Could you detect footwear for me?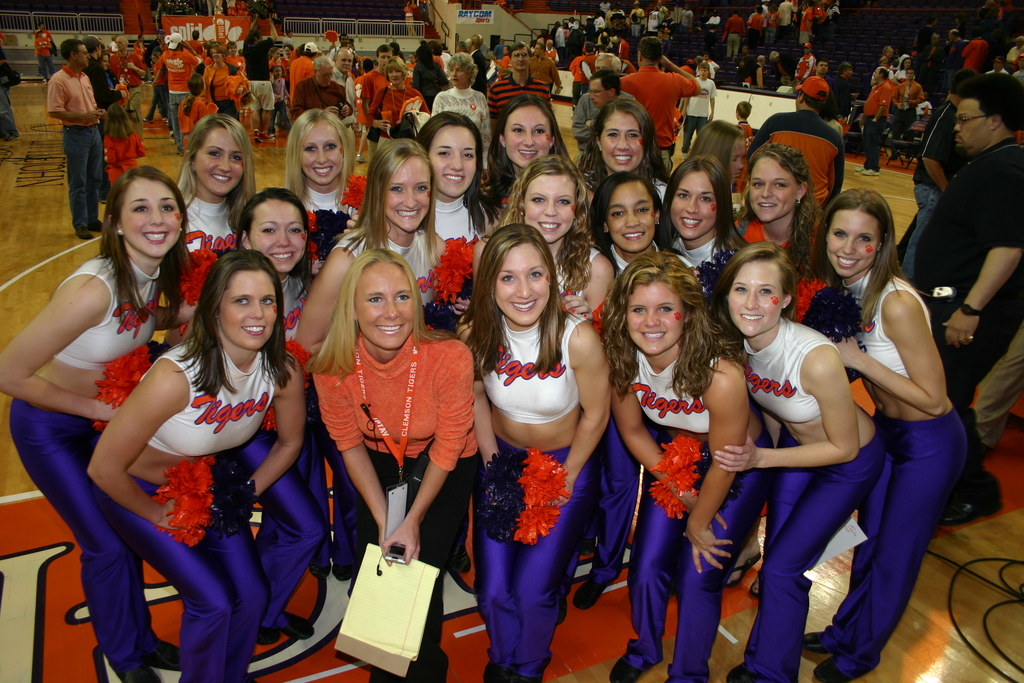
Detection result: l=937, t=493, r=995, b=524.
